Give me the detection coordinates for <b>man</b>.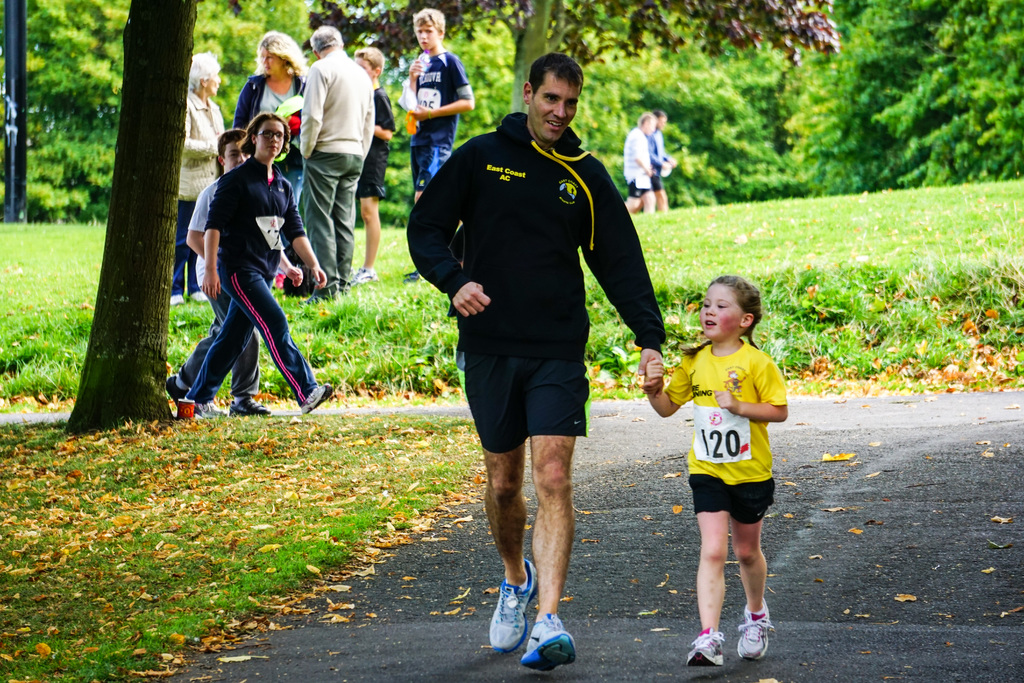
bbox=[401, 56, 669, 671].
